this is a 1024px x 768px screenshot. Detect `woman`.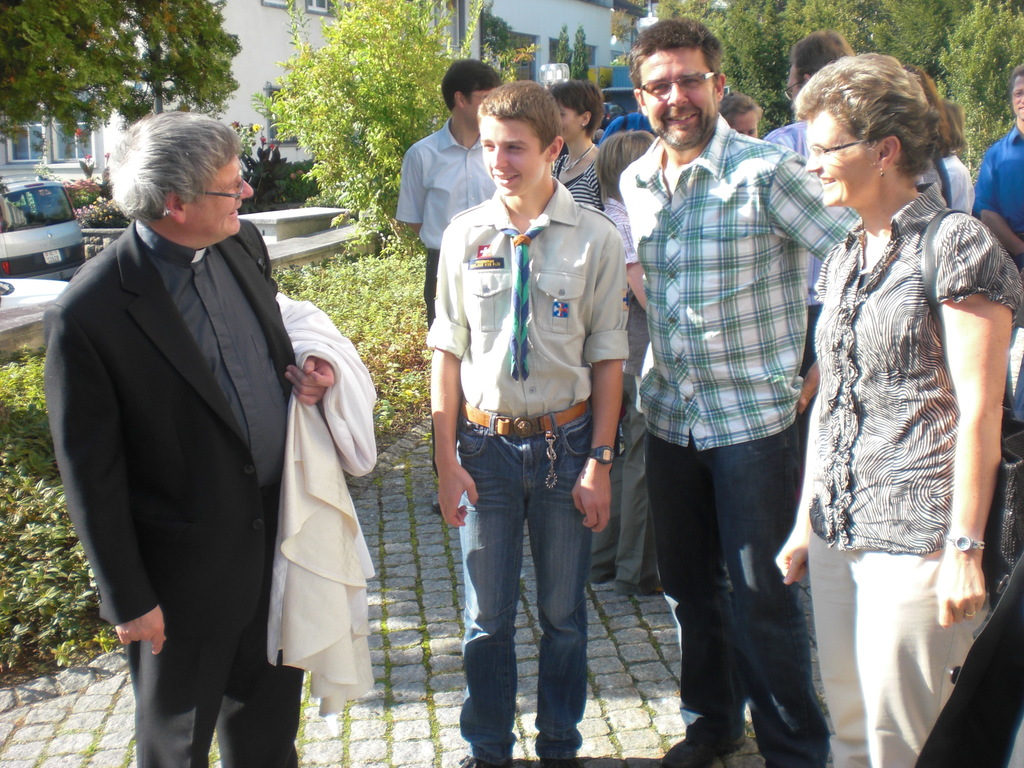
x1=772, y1=43, x2=1007, y2=744.
